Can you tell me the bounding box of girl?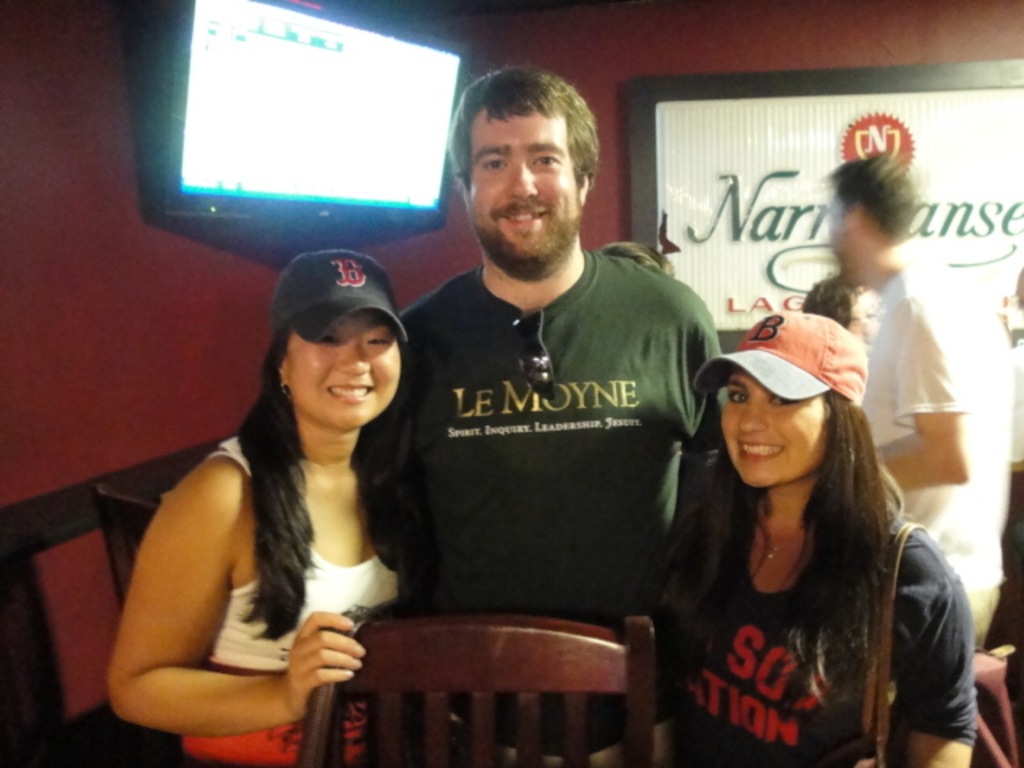
l=106, t=248, r=411, b=766.
